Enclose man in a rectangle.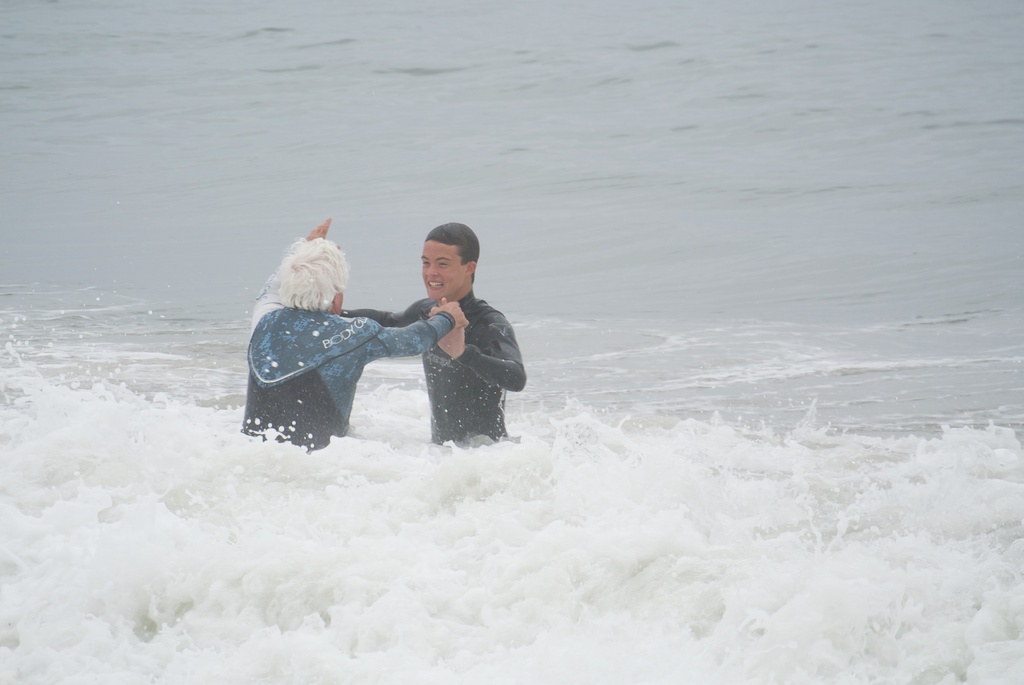
pyautogui.locateOnScreen(239, 217, 471, 448).
